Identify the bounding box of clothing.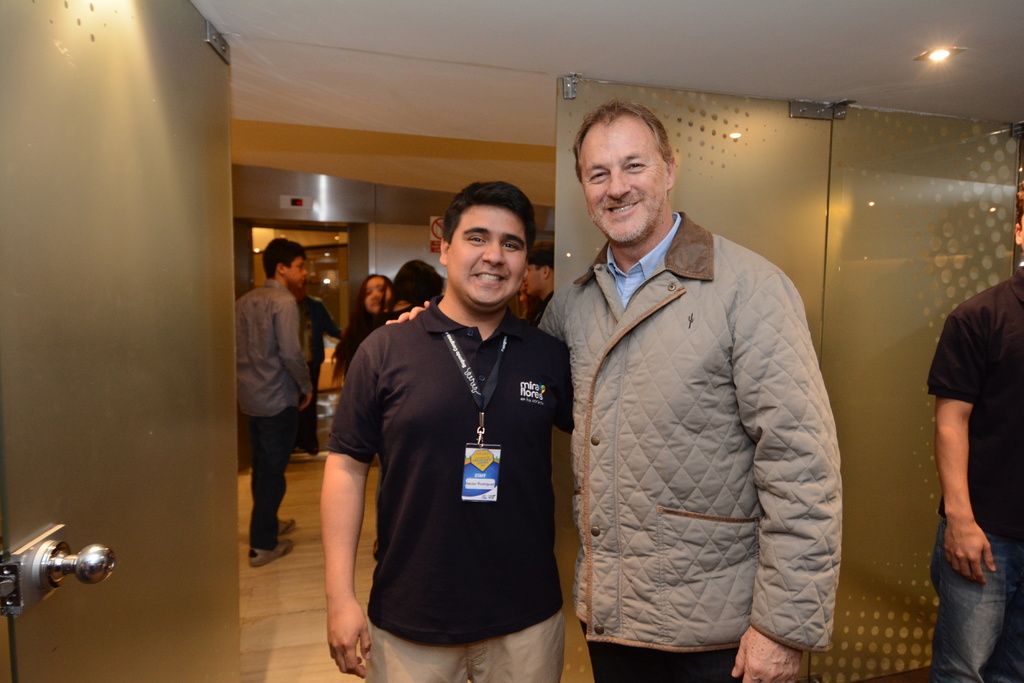
box=[237, 278, 311, 554].
